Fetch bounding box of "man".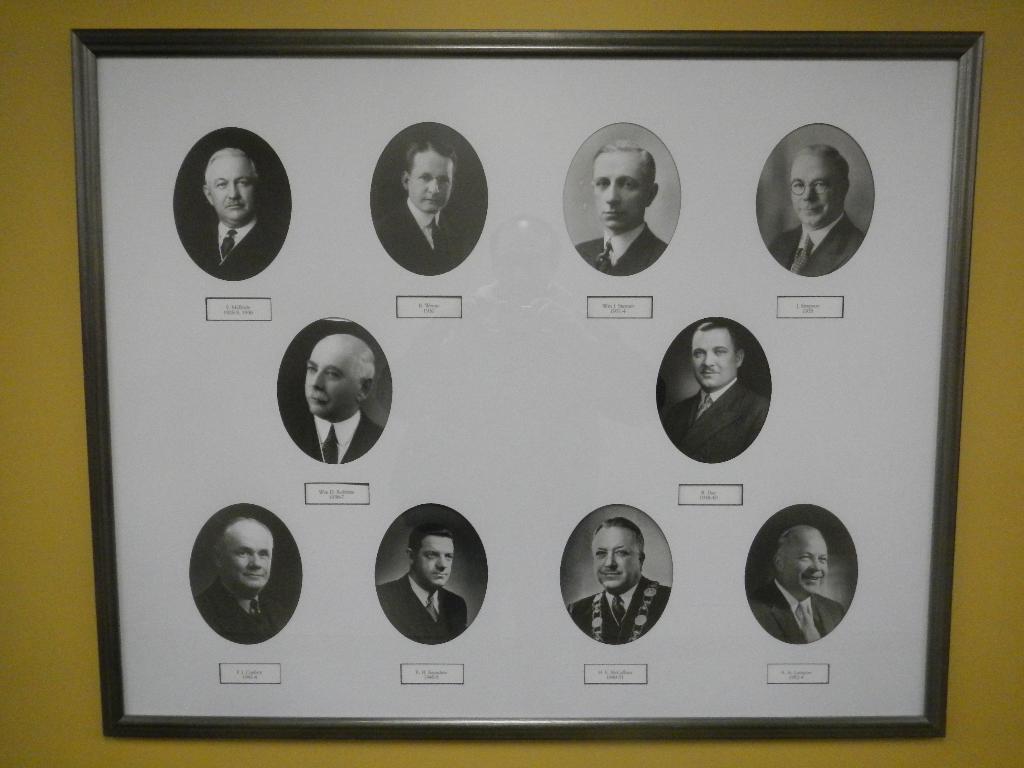
Bbox: x1=566 y1=516 x2=673 y2=641.
